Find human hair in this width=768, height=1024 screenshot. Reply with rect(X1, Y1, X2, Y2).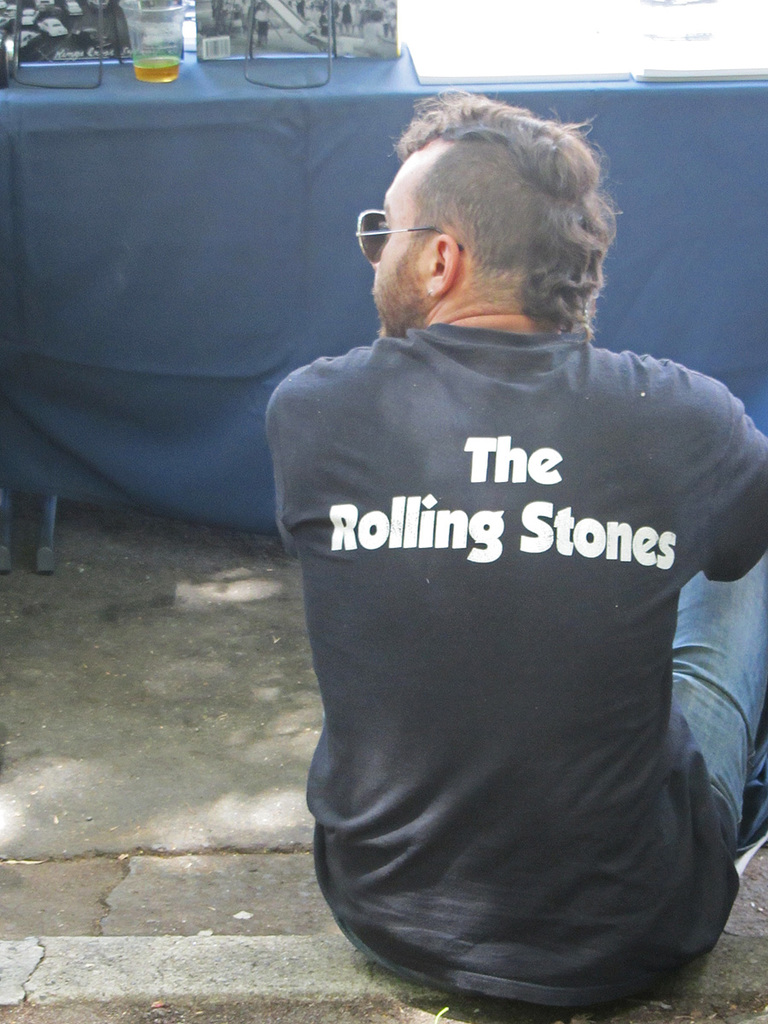
rect(351, 101, 602, 329).
